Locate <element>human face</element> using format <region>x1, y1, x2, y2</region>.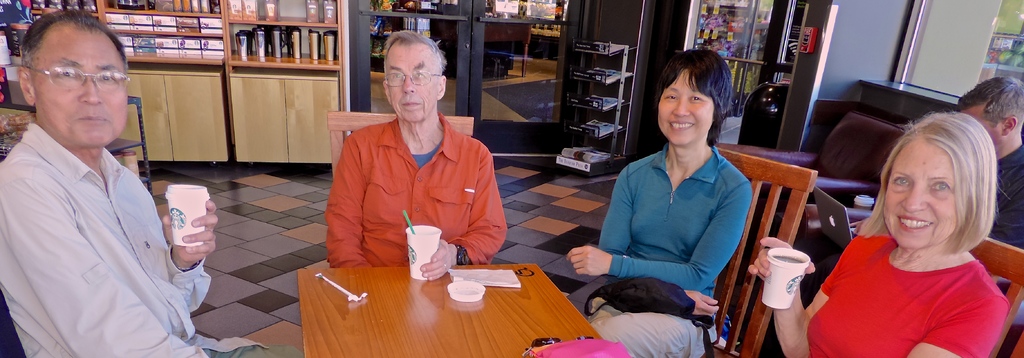
<region>657, 74, 715, 144</region>.
